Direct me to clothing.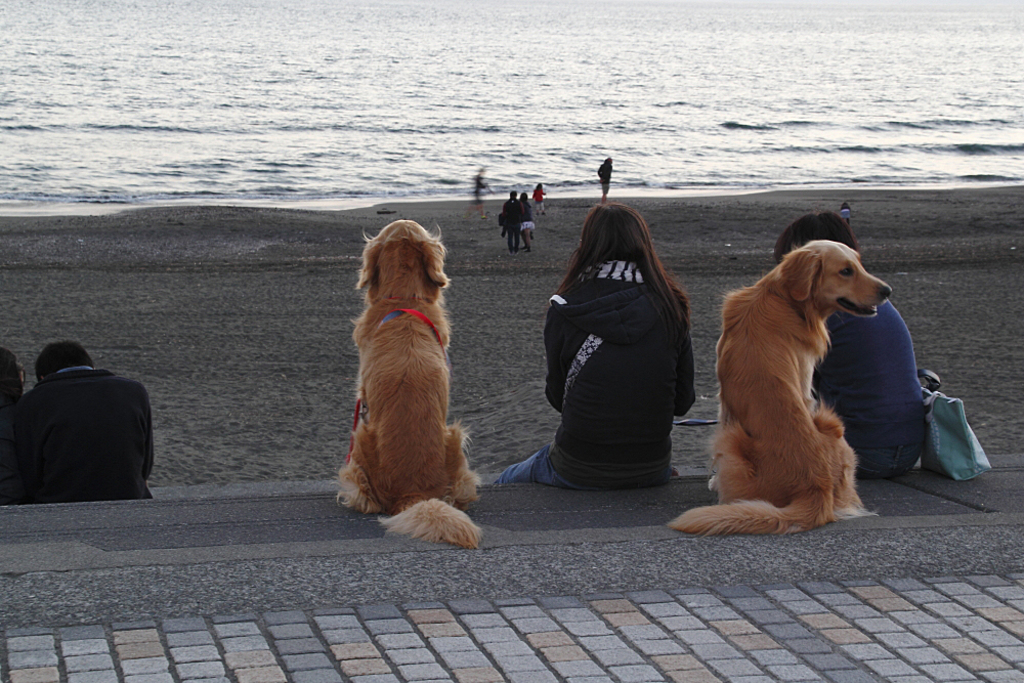
Direction: l=496, t=252, r=716, b=497.
